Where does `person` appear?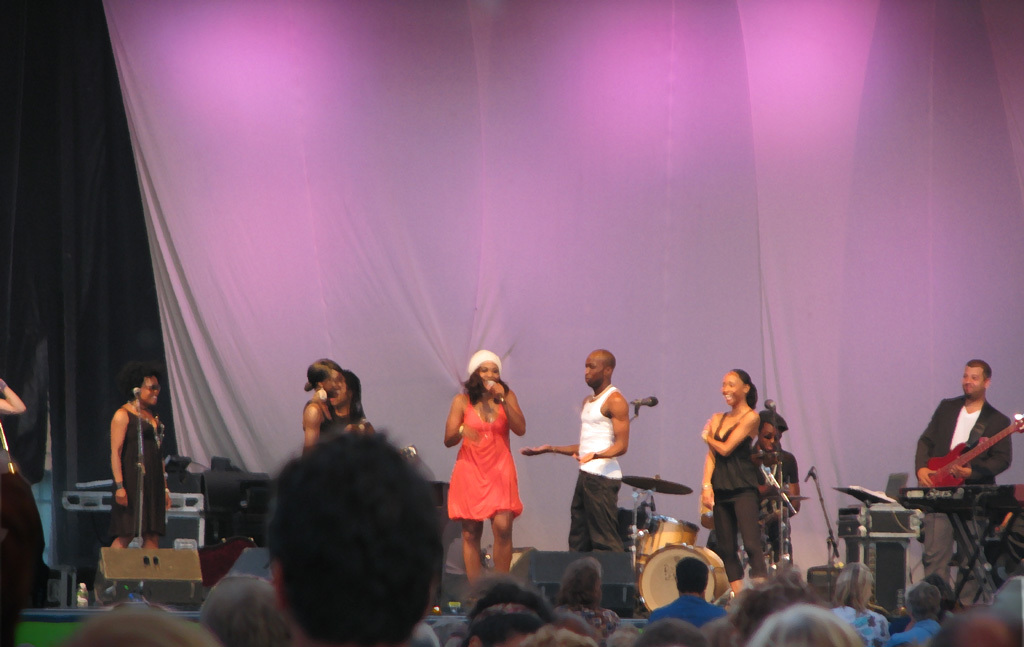
Appears at [x1=330, y1=366, x2=369, y2=434].
